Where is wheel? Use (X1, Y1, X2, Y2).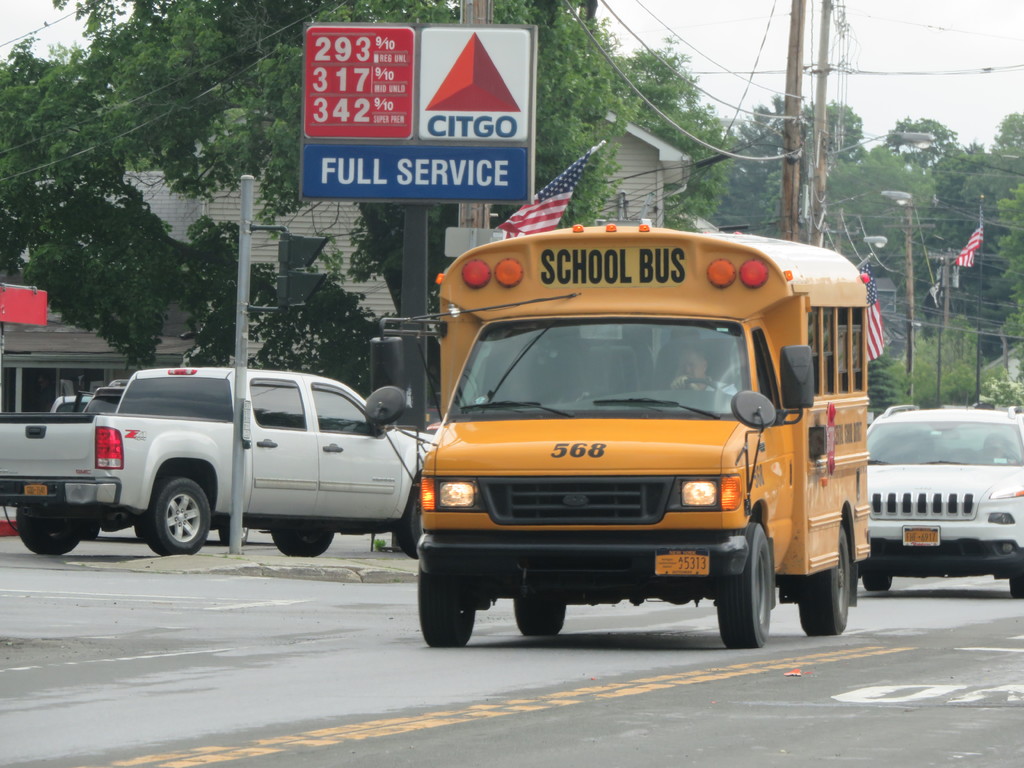
(511, 598, 563, 639).
